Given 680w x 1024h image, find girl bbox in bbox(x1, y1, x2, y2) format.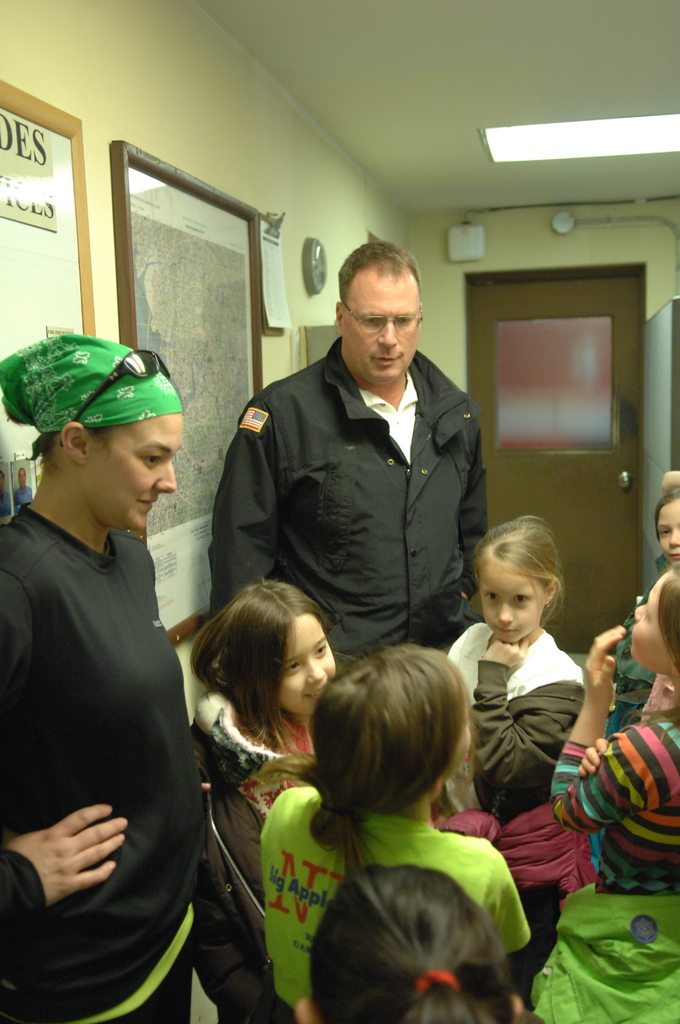
bbox(285, 861, 528, 1022).
